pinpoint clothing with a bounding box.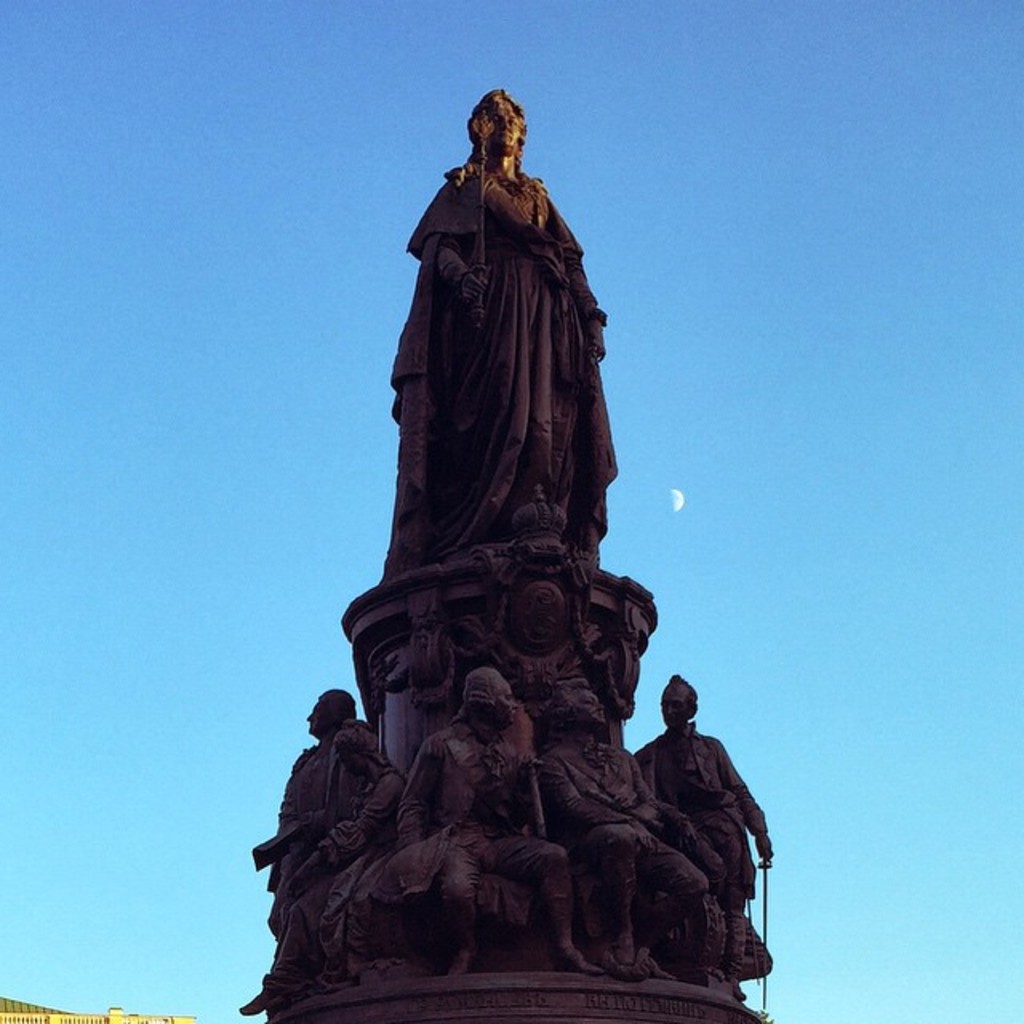
l=538, t=725, r=722, b=982.
